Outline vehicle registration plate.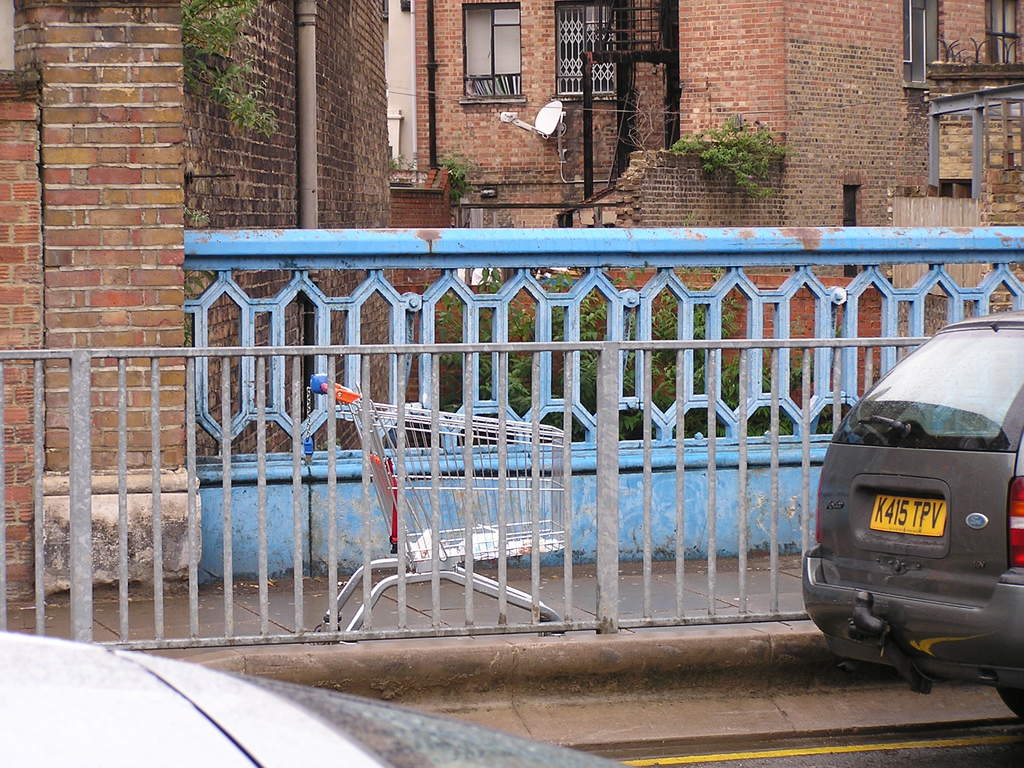
Outline: l=864, t=492, r=947, b=538.
